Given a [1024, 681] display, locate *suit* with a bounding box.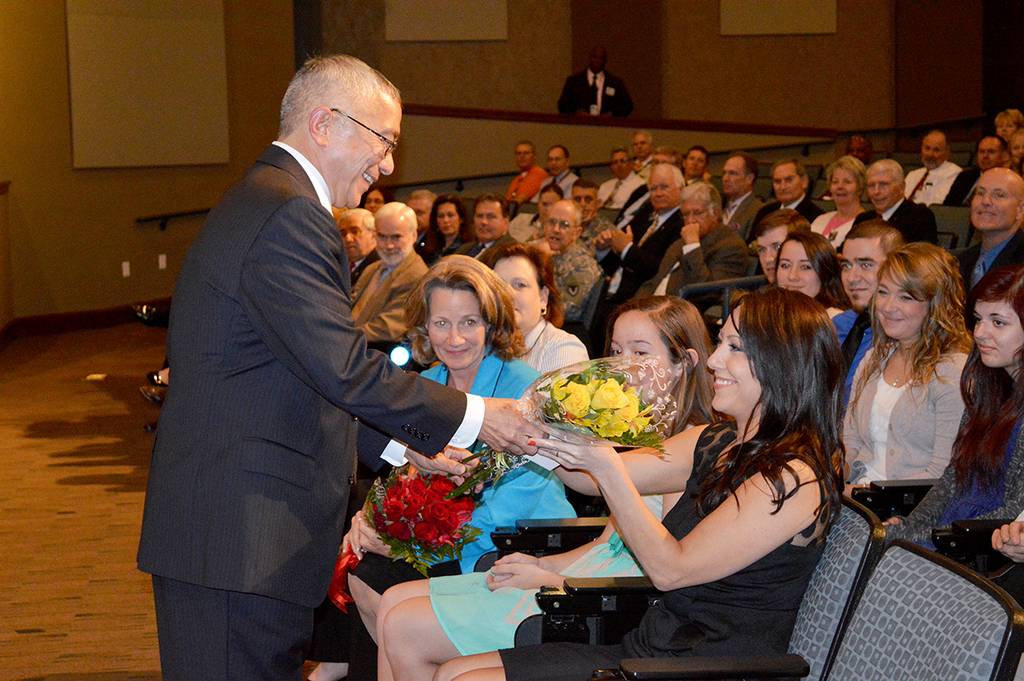
Located: [x1=957, y1=229, x2=1023, y2=335].
